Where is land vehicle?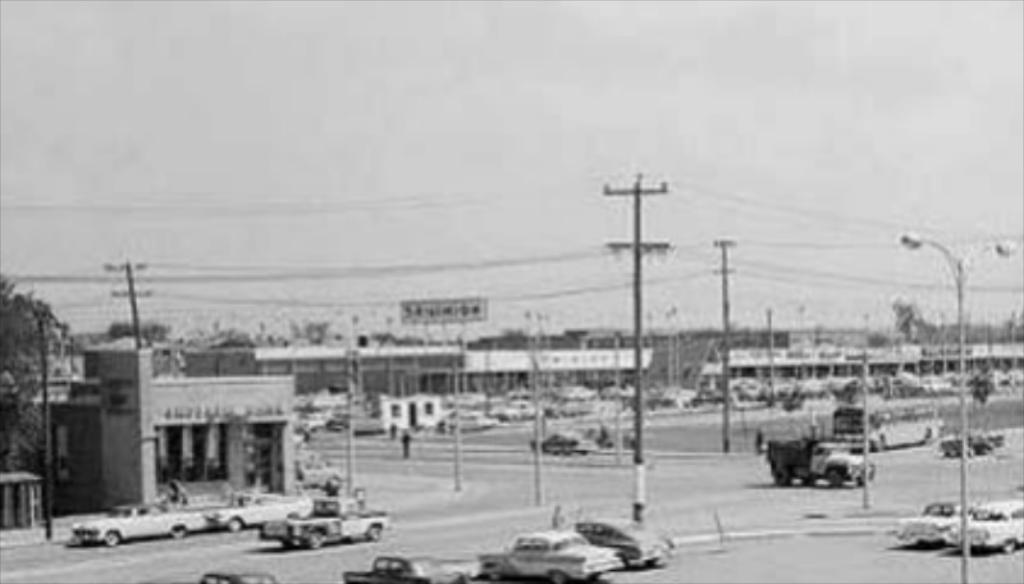
(486, 398, 543, 424).
